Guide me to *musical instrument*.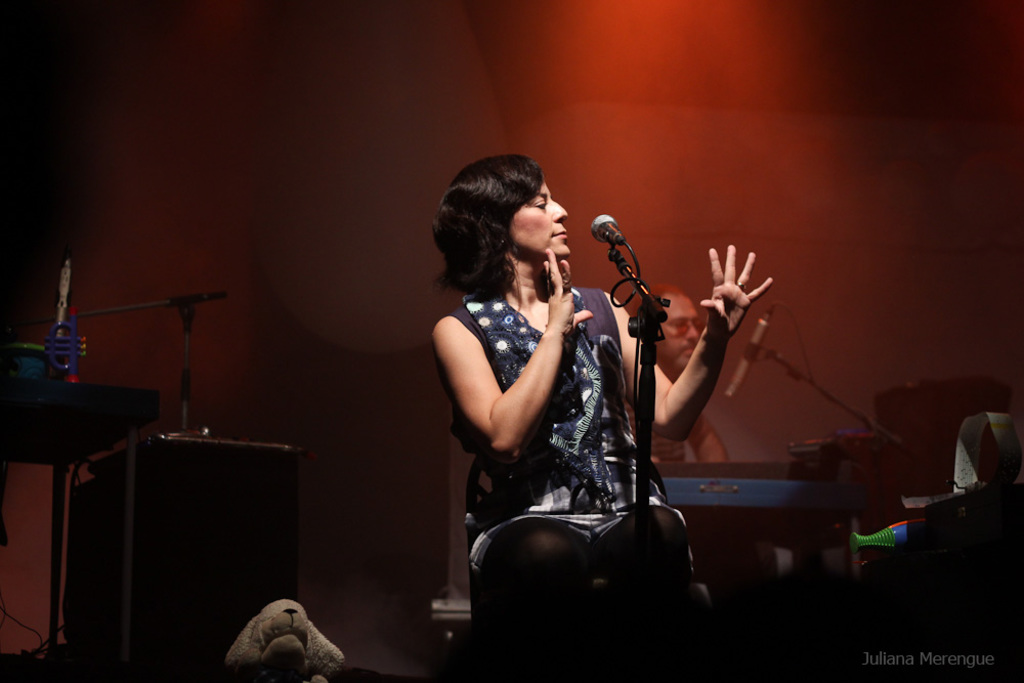
Guidance: 43, 306, 86, 382.
